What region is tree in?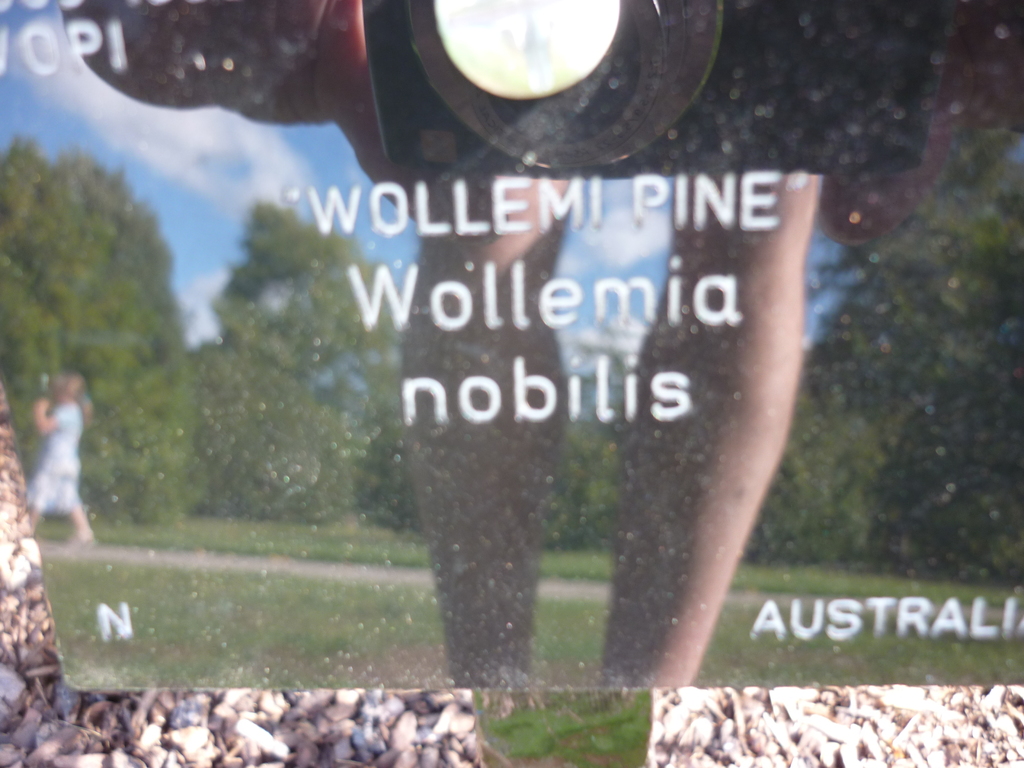
[x1=813, y1=147, x2=1023, y2=379].
